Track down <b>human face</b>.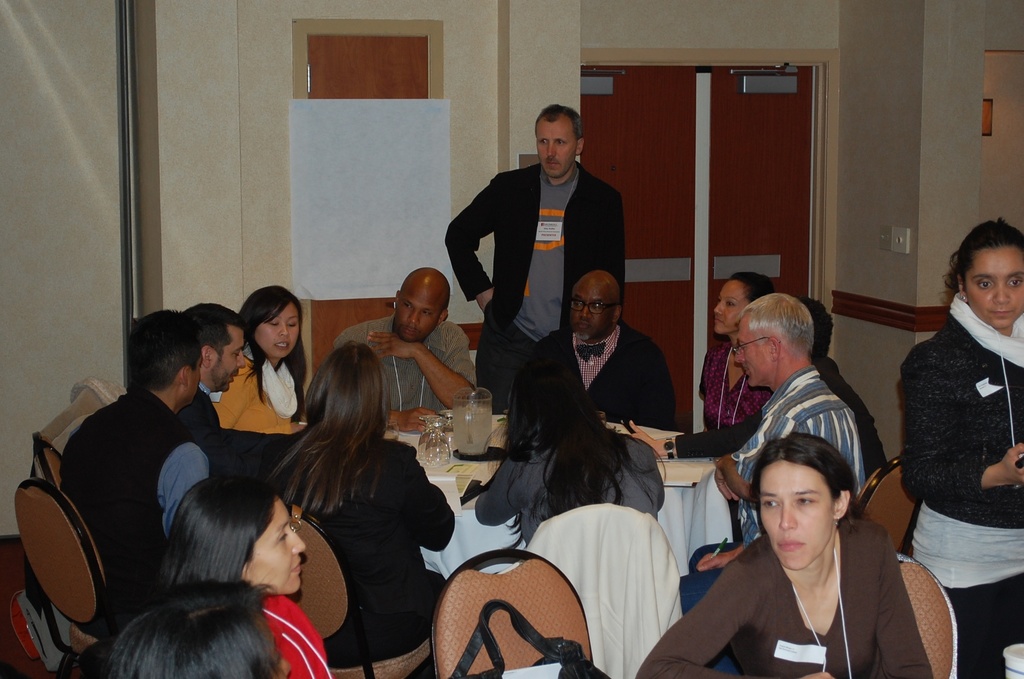
Tracked to {"left": 214, "top": 333, "right": 245, "bottom": 393}.
